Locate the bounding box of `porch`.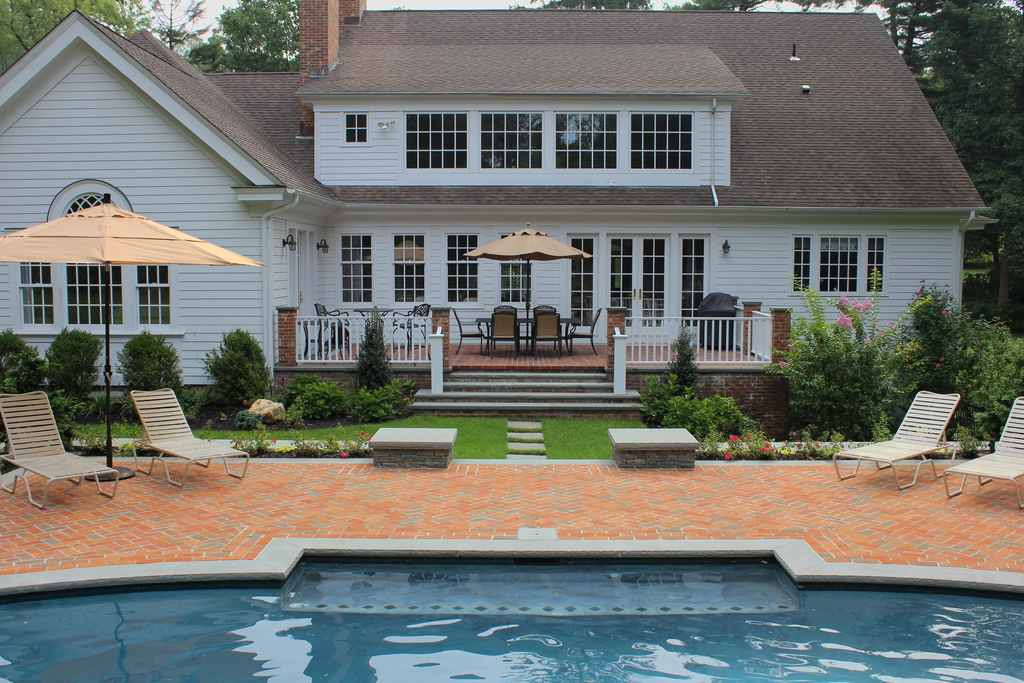
Bounding box: pyautogui.locateOnScreen(284, 339, 772, 424).
